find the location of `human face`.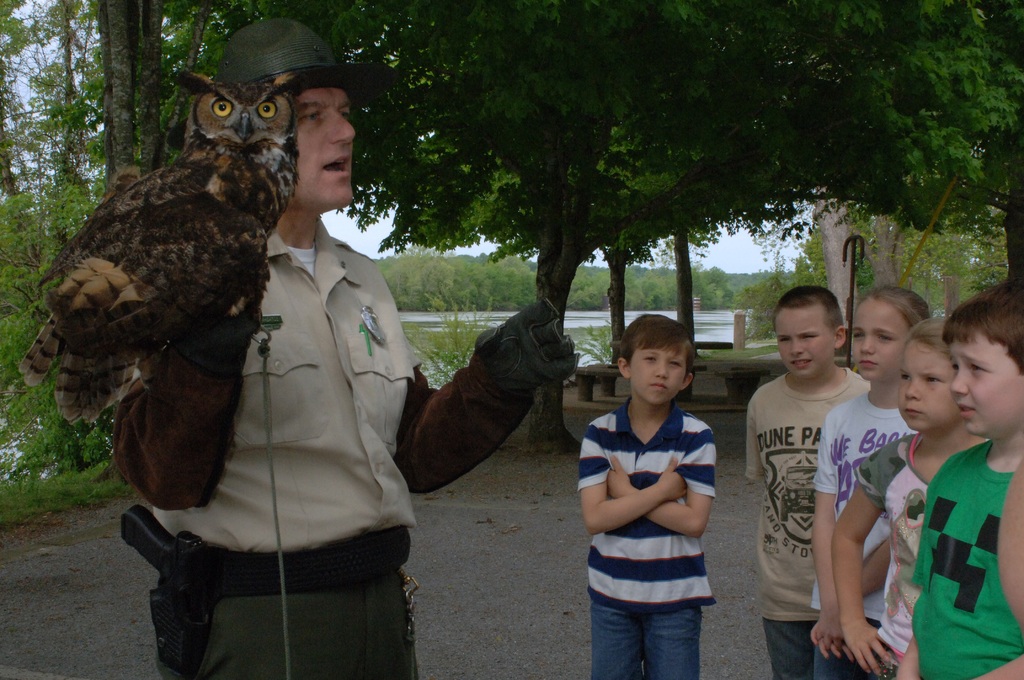
Location: crop(897, 339, 952, 430).
